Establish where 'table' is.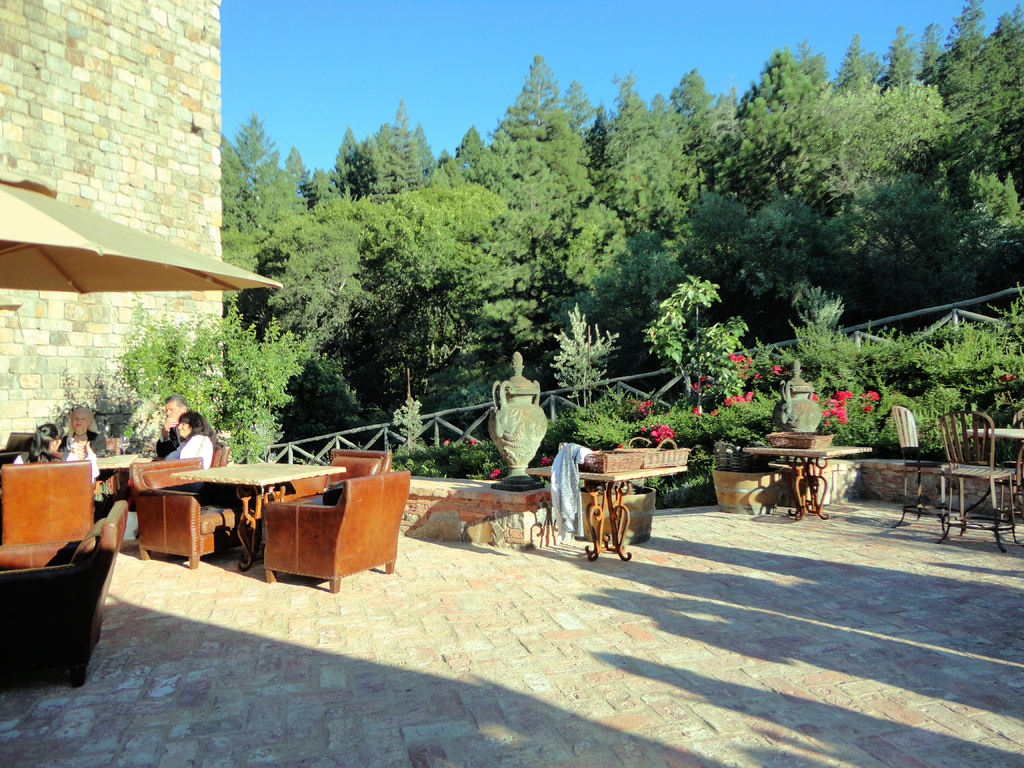
Established at box(744, 448, 878, 522).
